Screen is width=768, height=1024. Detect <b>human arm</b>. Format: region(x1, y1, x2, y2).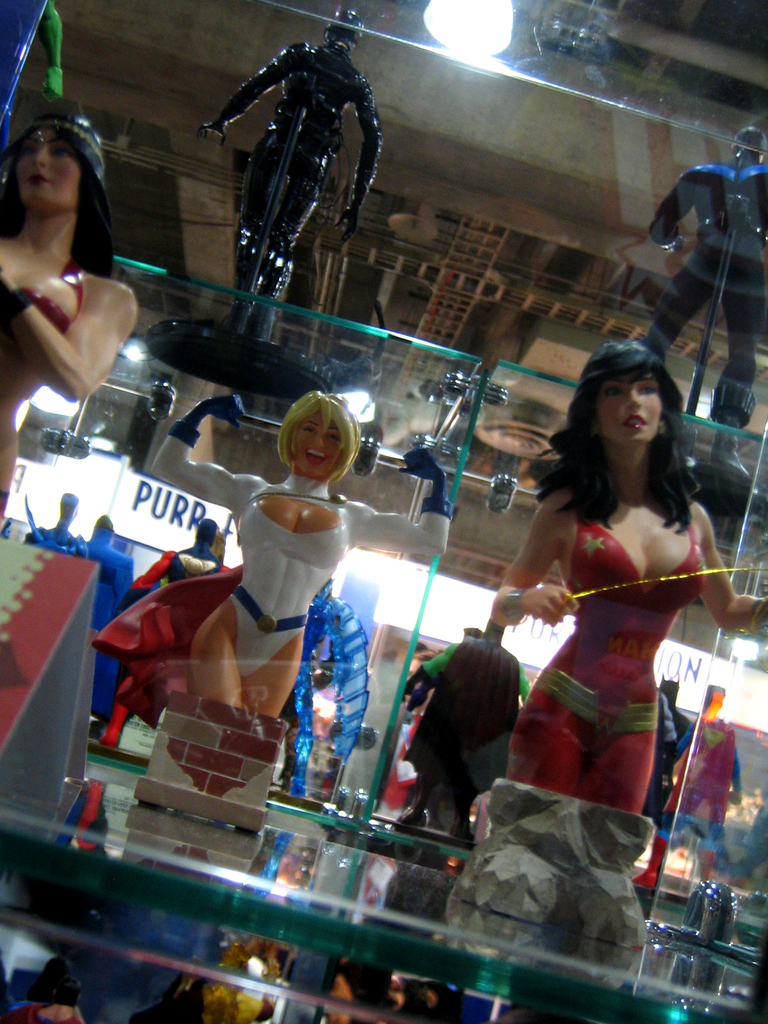
region(198, 50, 300, 149).
